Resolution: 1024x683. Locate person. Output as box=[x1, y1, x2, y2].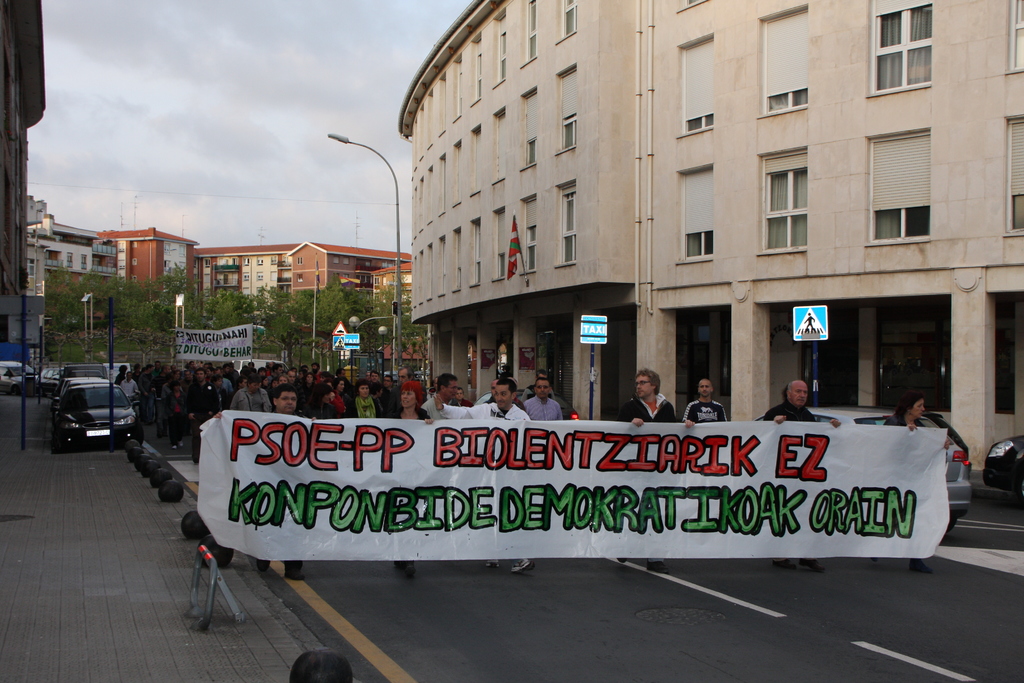
box=[612, 363, 697, 572].
